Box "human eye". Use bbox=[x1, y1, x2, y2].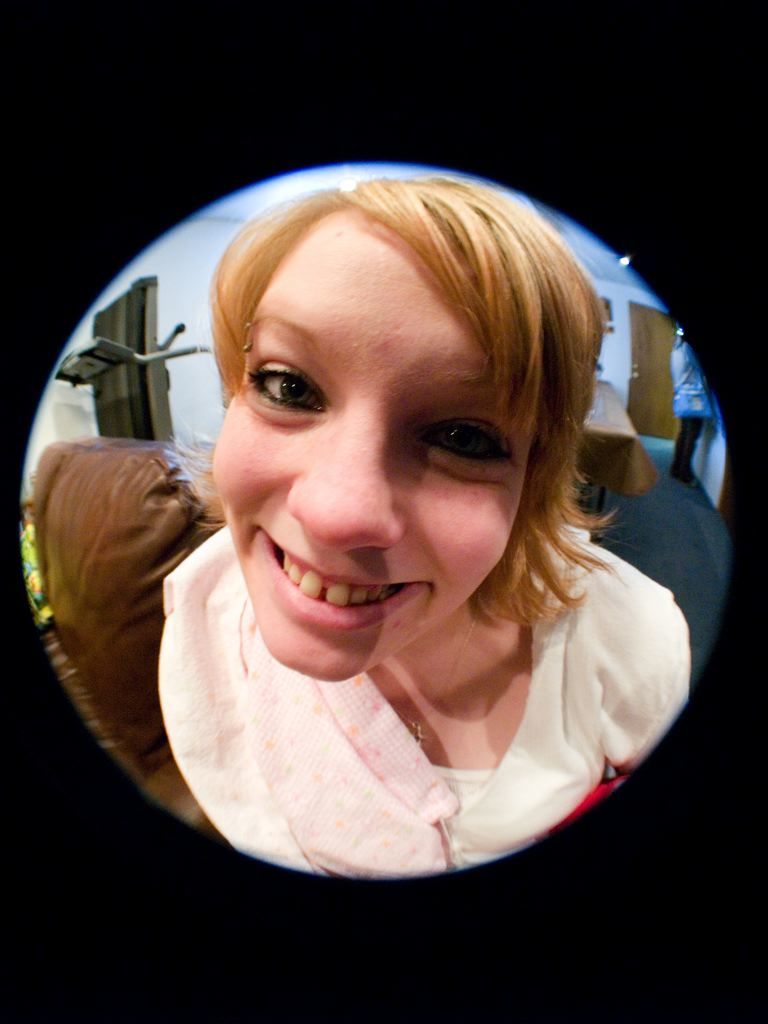
bbox=[428, 411, 524, 489].
